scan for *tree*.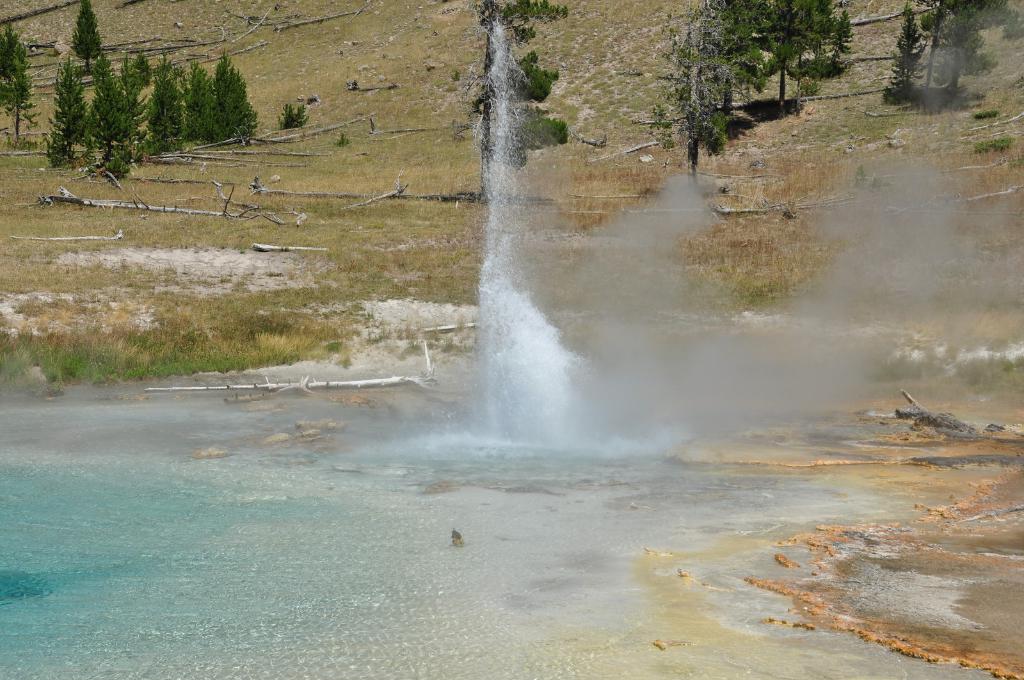
Scan result: rect(49, 61, 95, 163).
